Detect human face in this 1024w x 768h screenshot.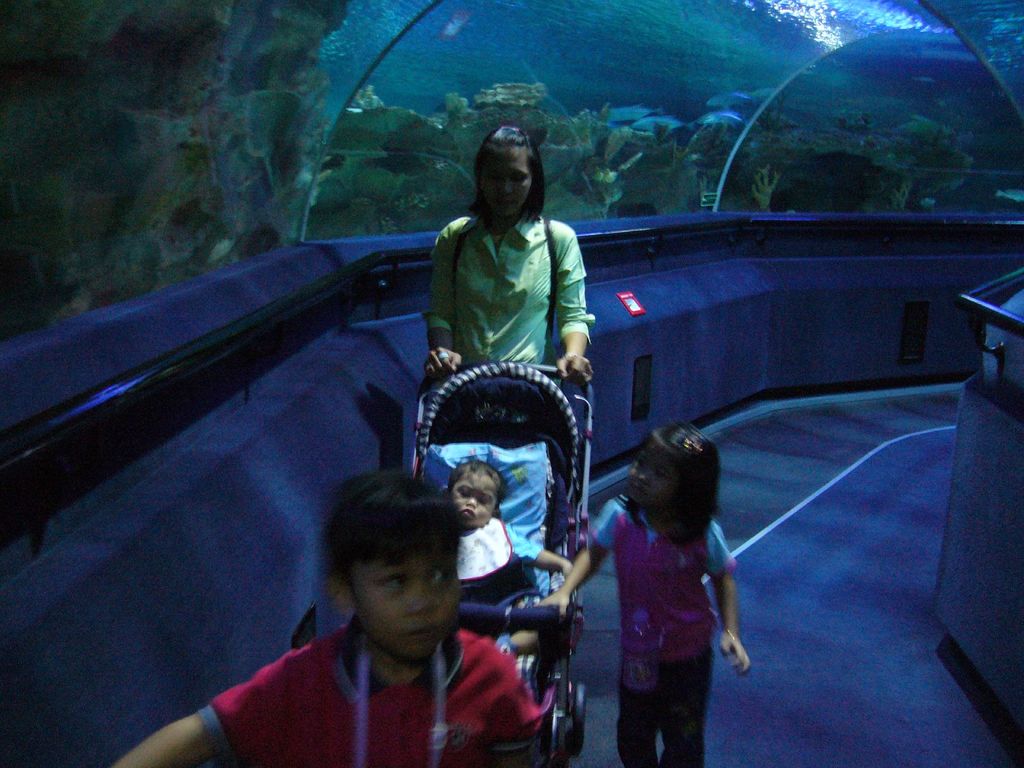
Detection: pyautogui.locateOnScreen(478, 148, 532, 214).
